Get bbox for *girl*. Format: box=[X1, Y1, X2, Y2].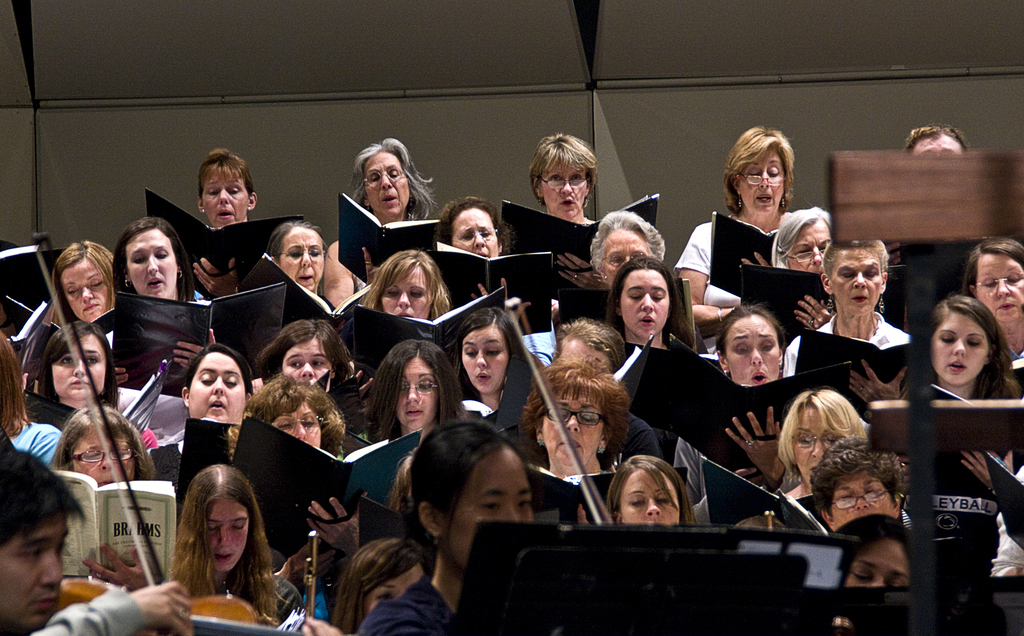
box=[179, 346, 253, 428].
